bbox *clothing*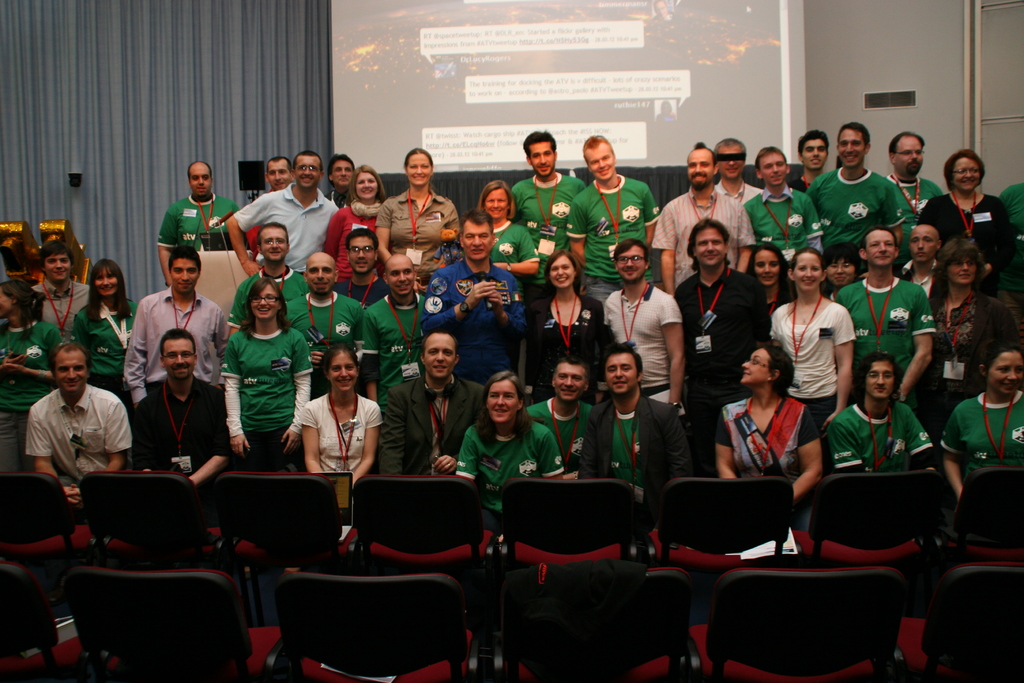
[25, 389, 130, 519]
